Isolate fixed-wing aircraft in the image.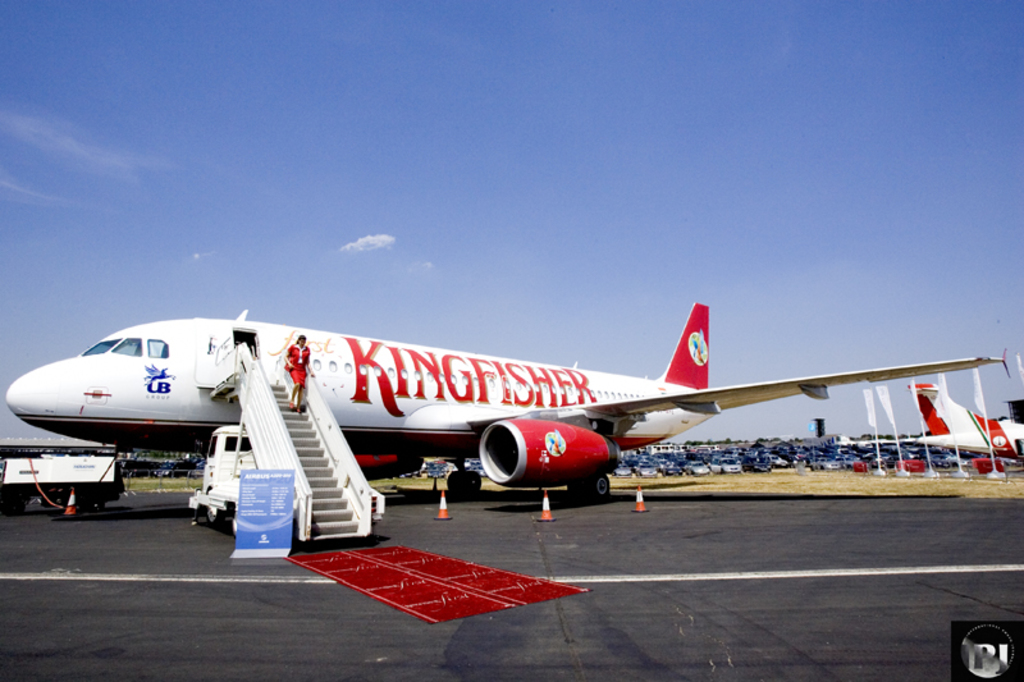
Isolated region: pyautogui.locateOnScreen(908, 375, 1023, 470).
